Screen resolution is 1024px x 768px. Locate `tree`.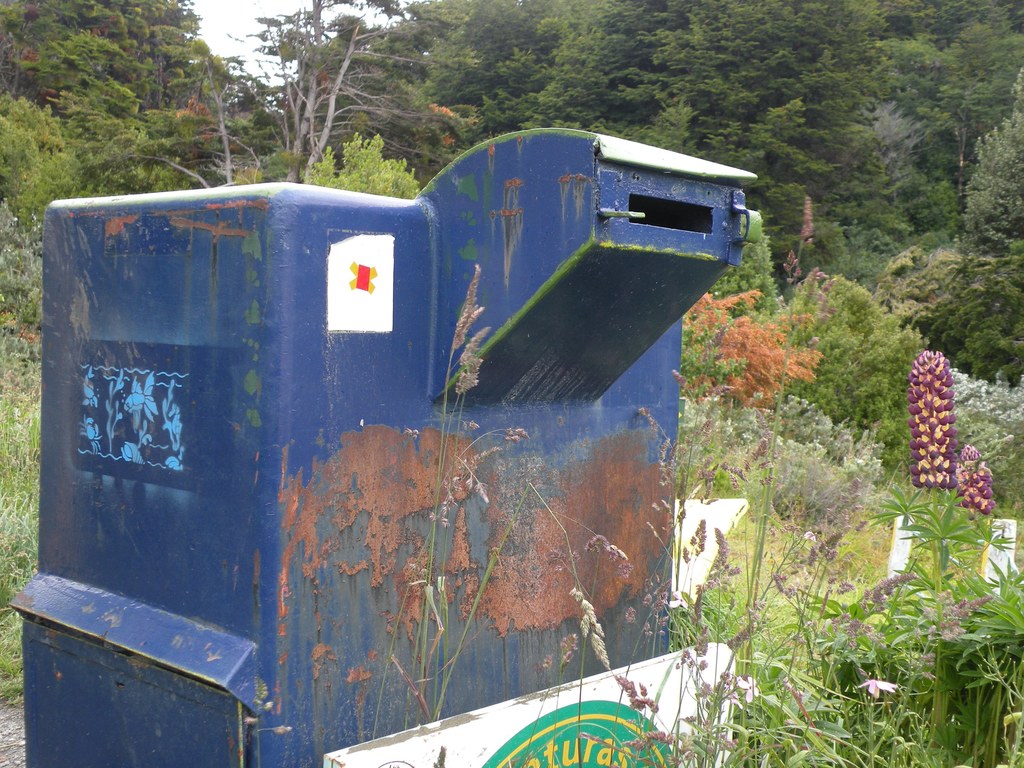
region(687, 260, 774, 447).
